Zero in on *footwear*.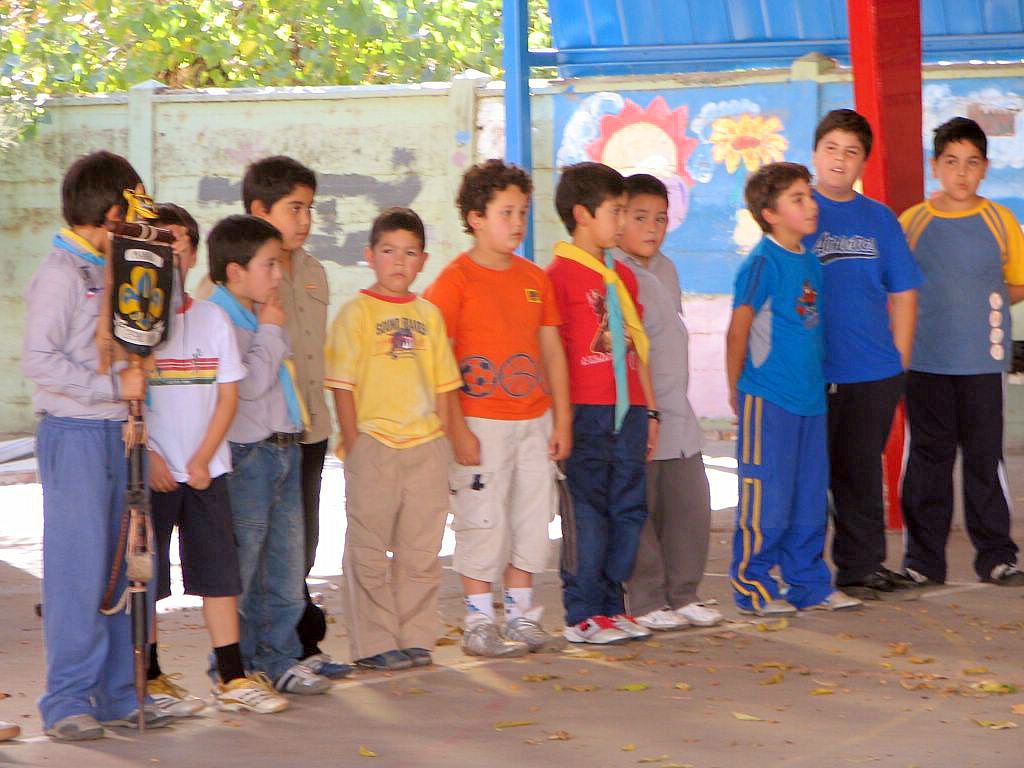
Zeroed in: 851/565/889/594.
